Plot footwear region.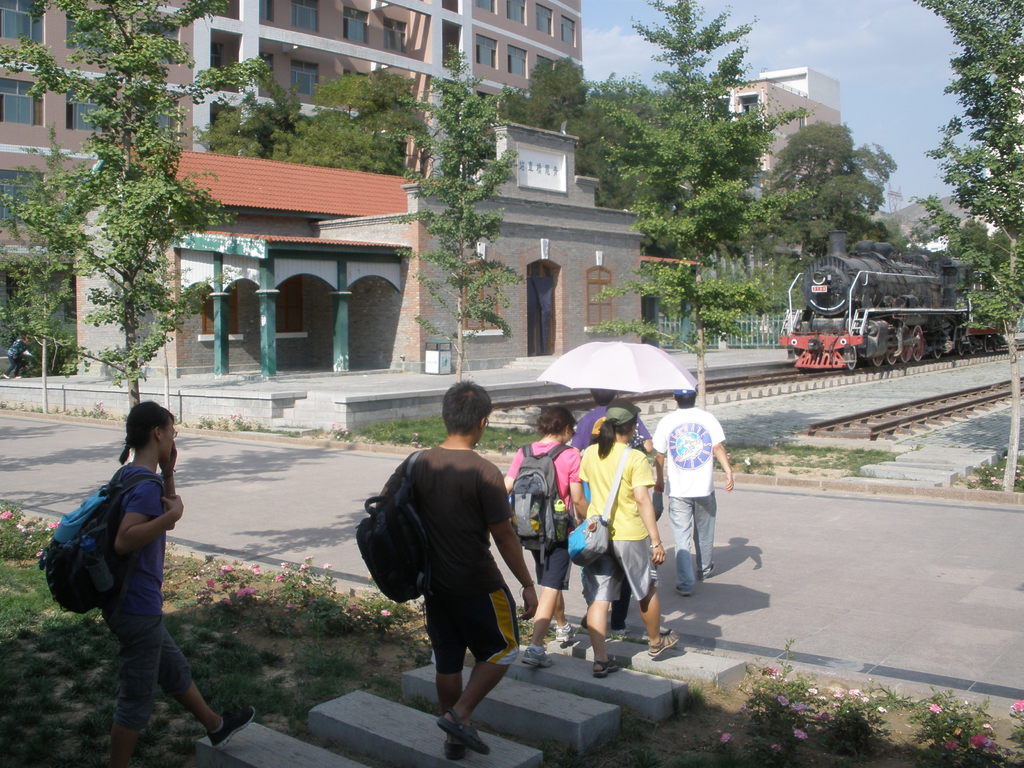
Plotted at 434 708 495 753.
